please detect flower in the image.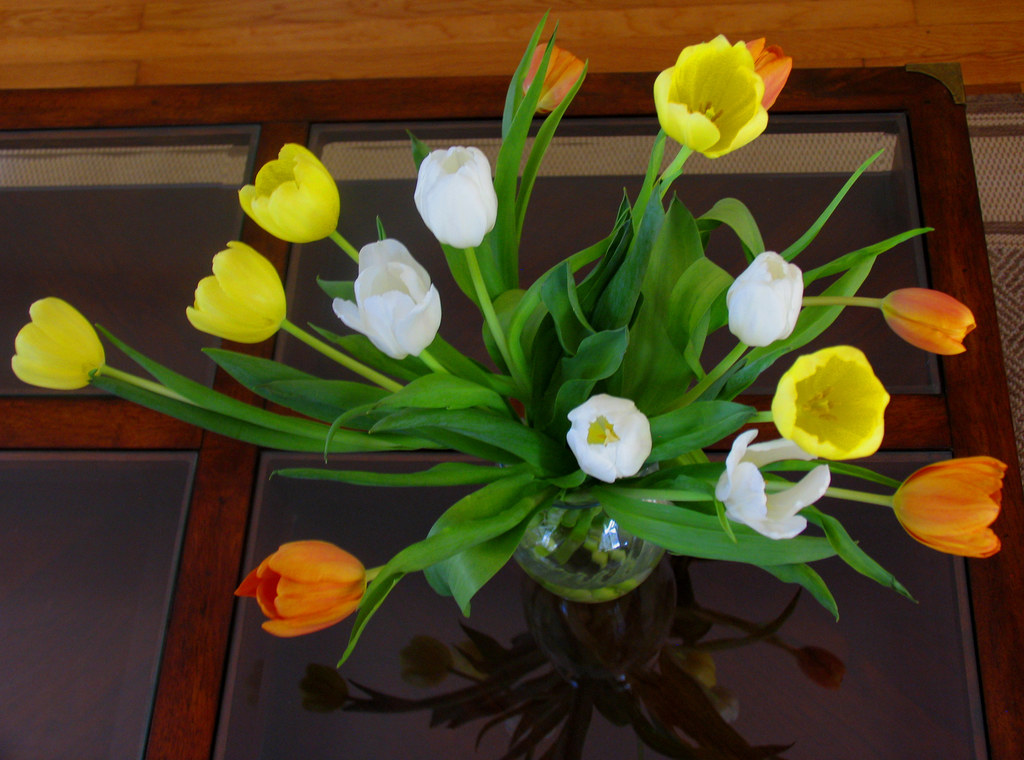
[left=876, top=283, right=976, bottom=356].
